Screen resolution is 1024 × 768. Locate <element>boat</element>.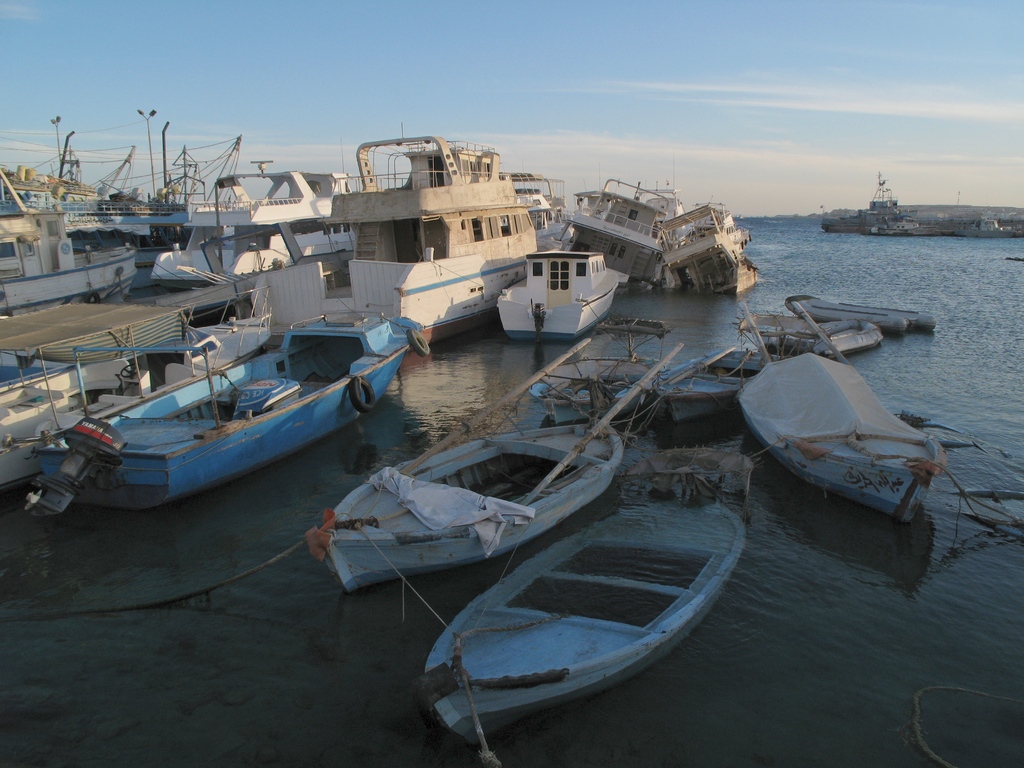
(319, 127, 572, 349).
